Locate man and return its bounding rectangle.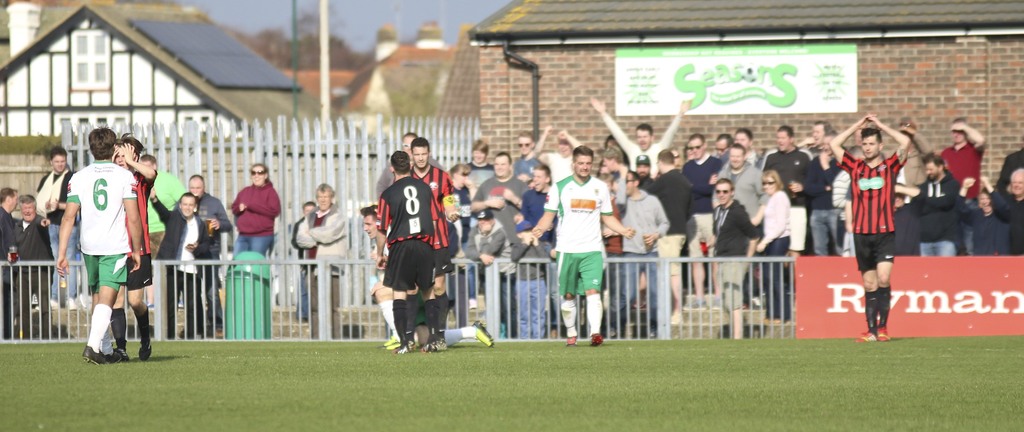
(left=0, top=183, right=21, bottom=347).
